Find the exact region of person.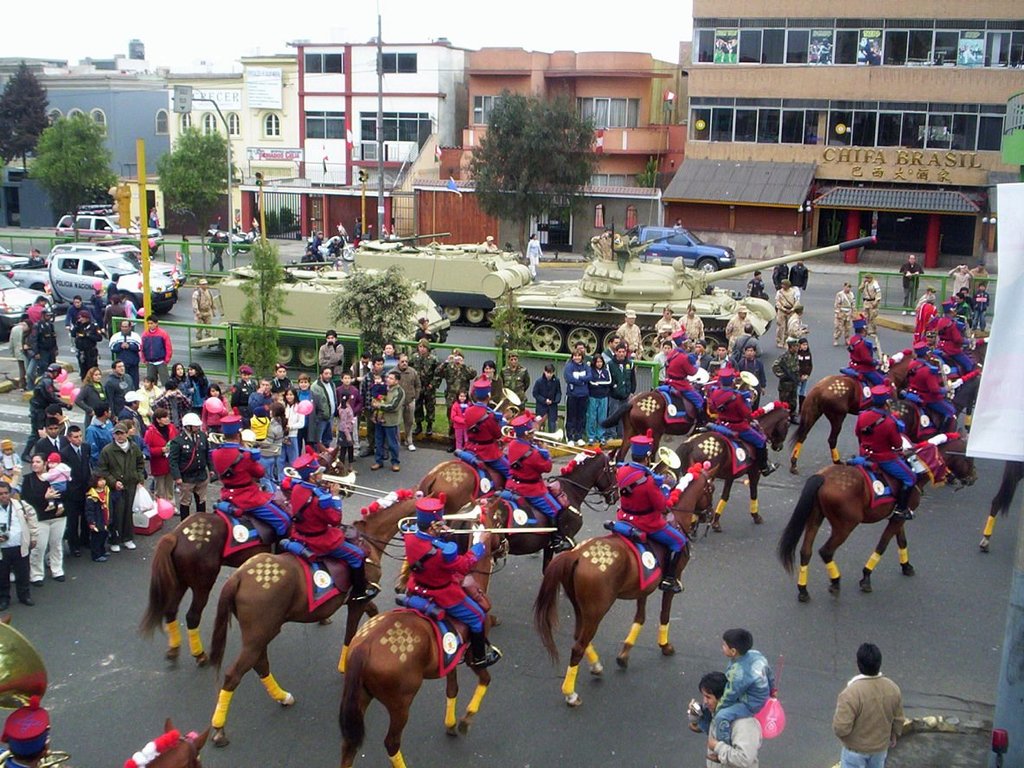
Exact region: <region>479, 359, 504, 403</region>.
